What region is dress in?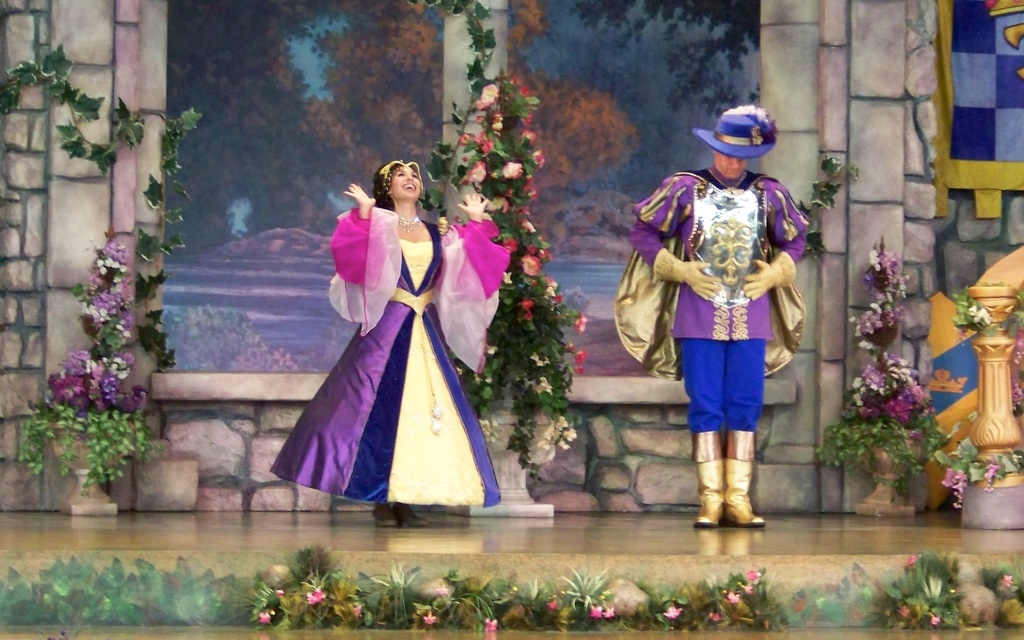
[x1=270, y1=208, x2=514, y2=509].
